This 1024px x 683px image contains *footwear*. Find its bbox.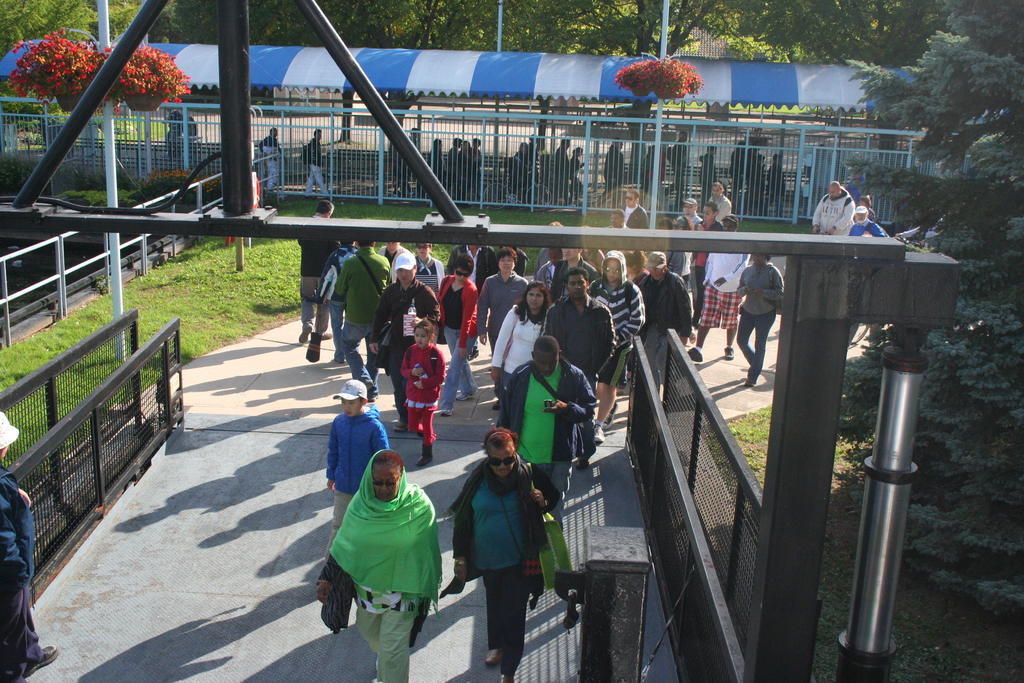
locate(394, 417, 409, 436).
